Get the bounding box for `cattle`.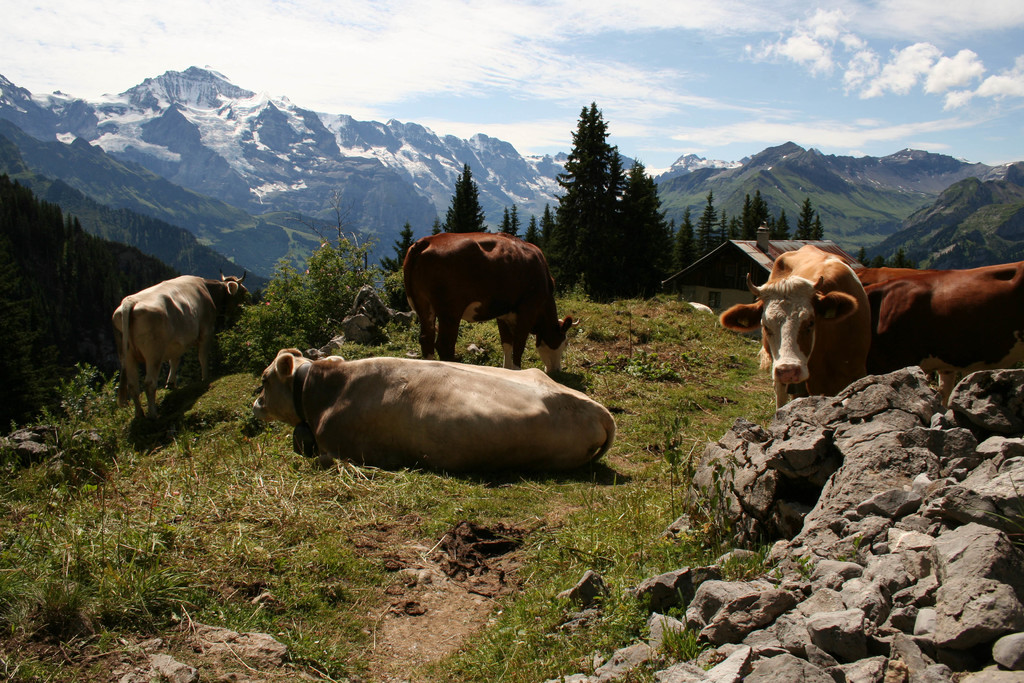
locate(854, 261, 1023, 404).
